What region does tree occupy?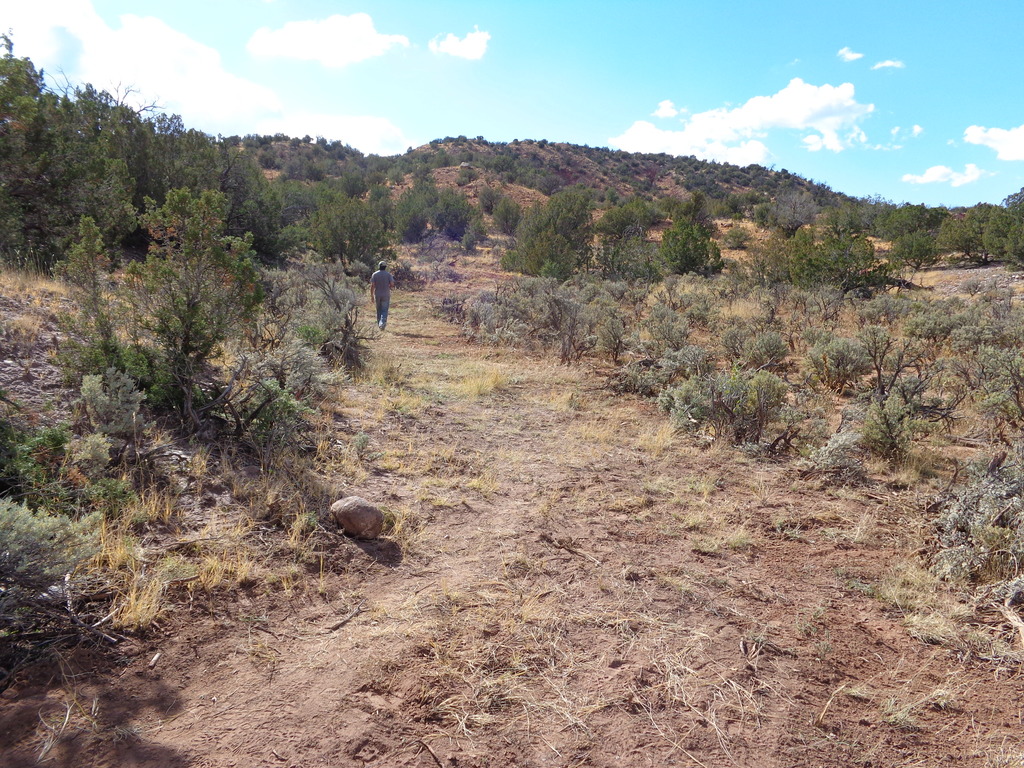
<bbox>517, 182, 595, 286</bbox>.
